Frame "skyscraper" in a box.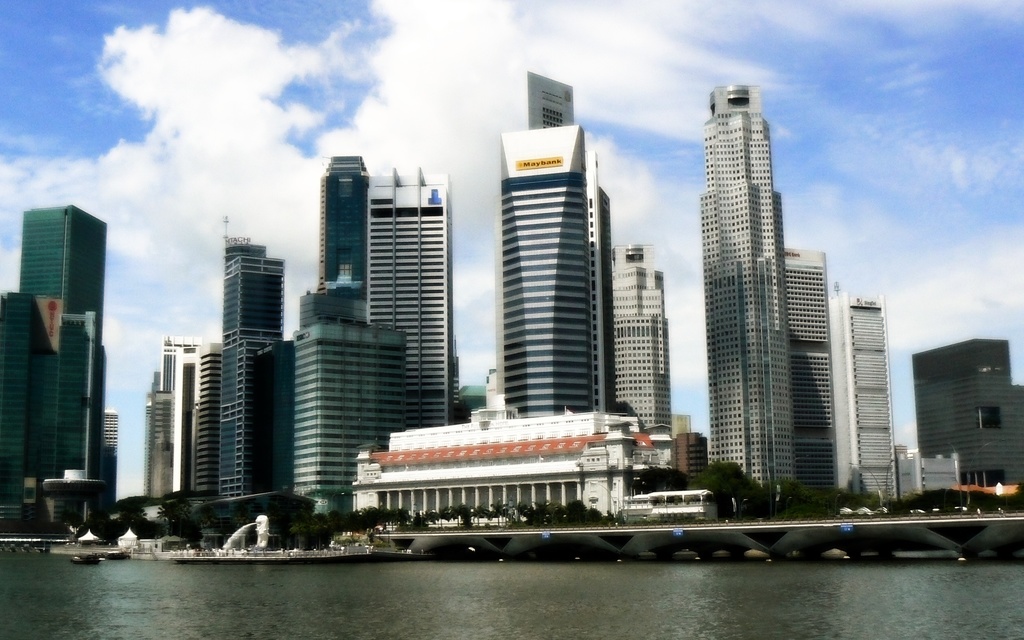
left=362, top=162, right=456, bottom=428.
